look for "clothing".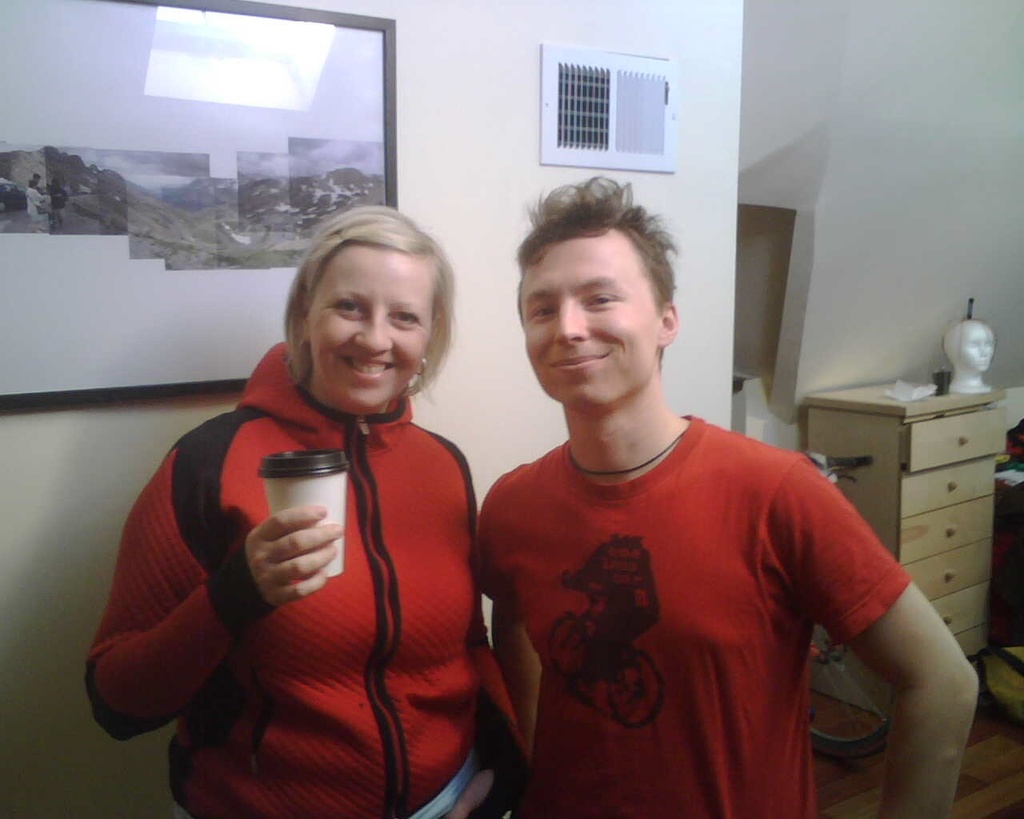
Found: [30,185,49,223].
